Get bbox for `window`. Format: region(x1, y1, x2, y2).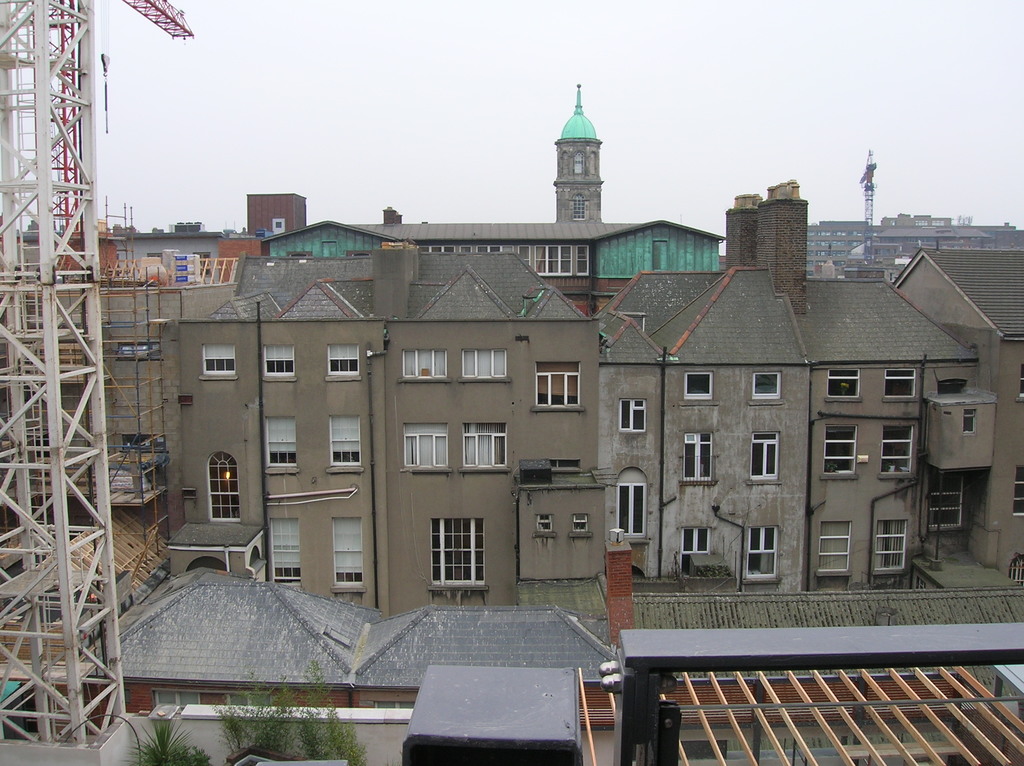
region(820, 426, 858, 477).
